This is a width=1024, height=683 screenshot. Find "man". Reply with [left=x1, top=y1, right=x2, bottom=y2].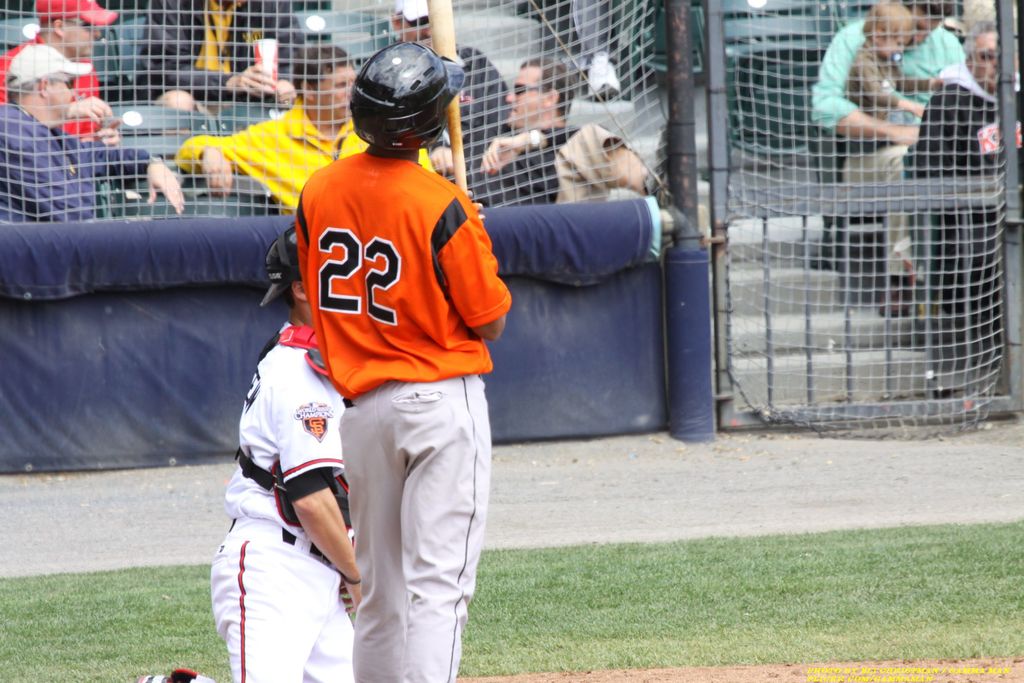
[left=901, top=24, right=1023, bottom=300].
